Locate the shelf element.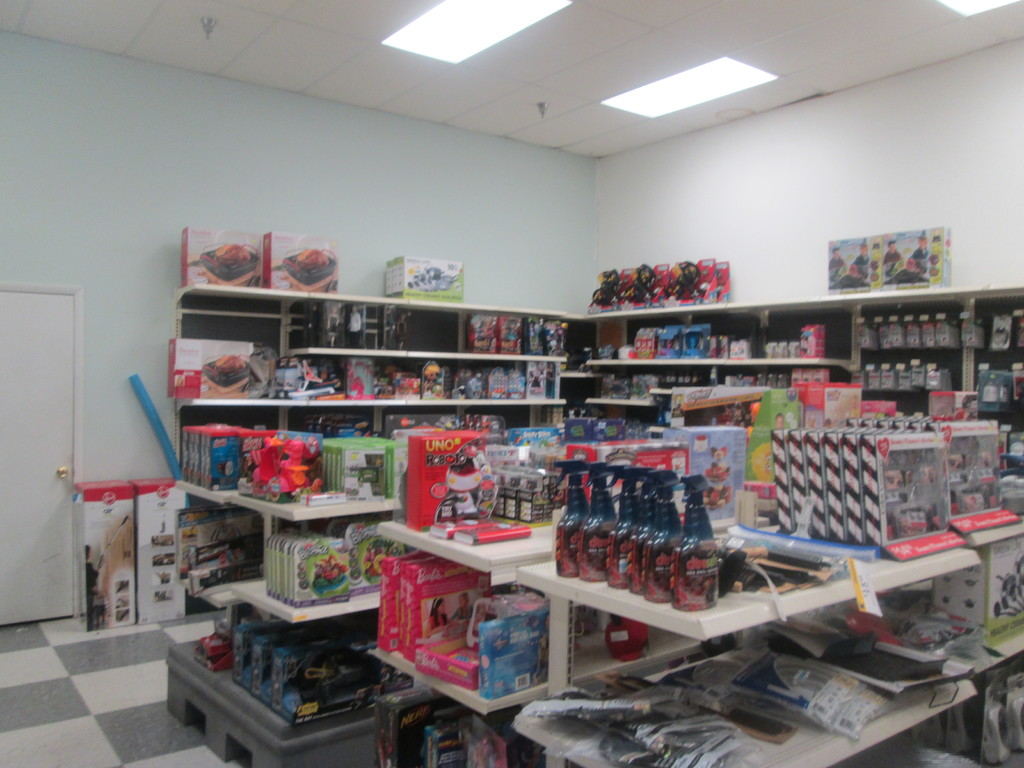
Element bbox: detection(164, 406, 337, 510).
